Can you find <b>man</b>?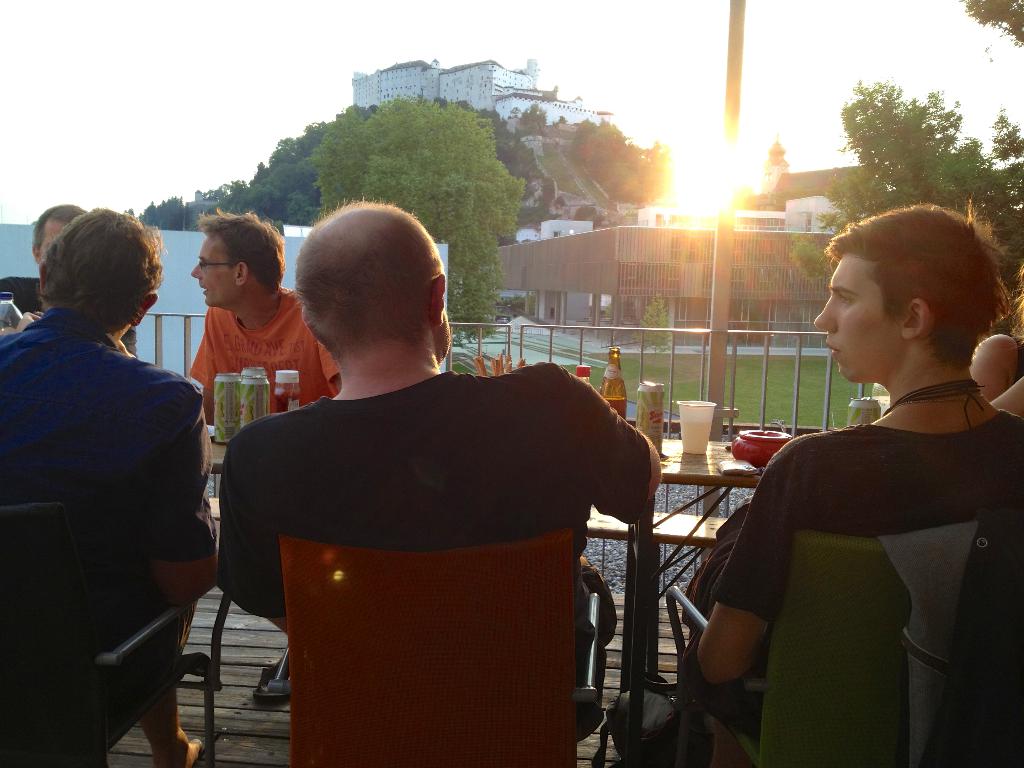
Yes, bounding box: 0 199 143 353.
